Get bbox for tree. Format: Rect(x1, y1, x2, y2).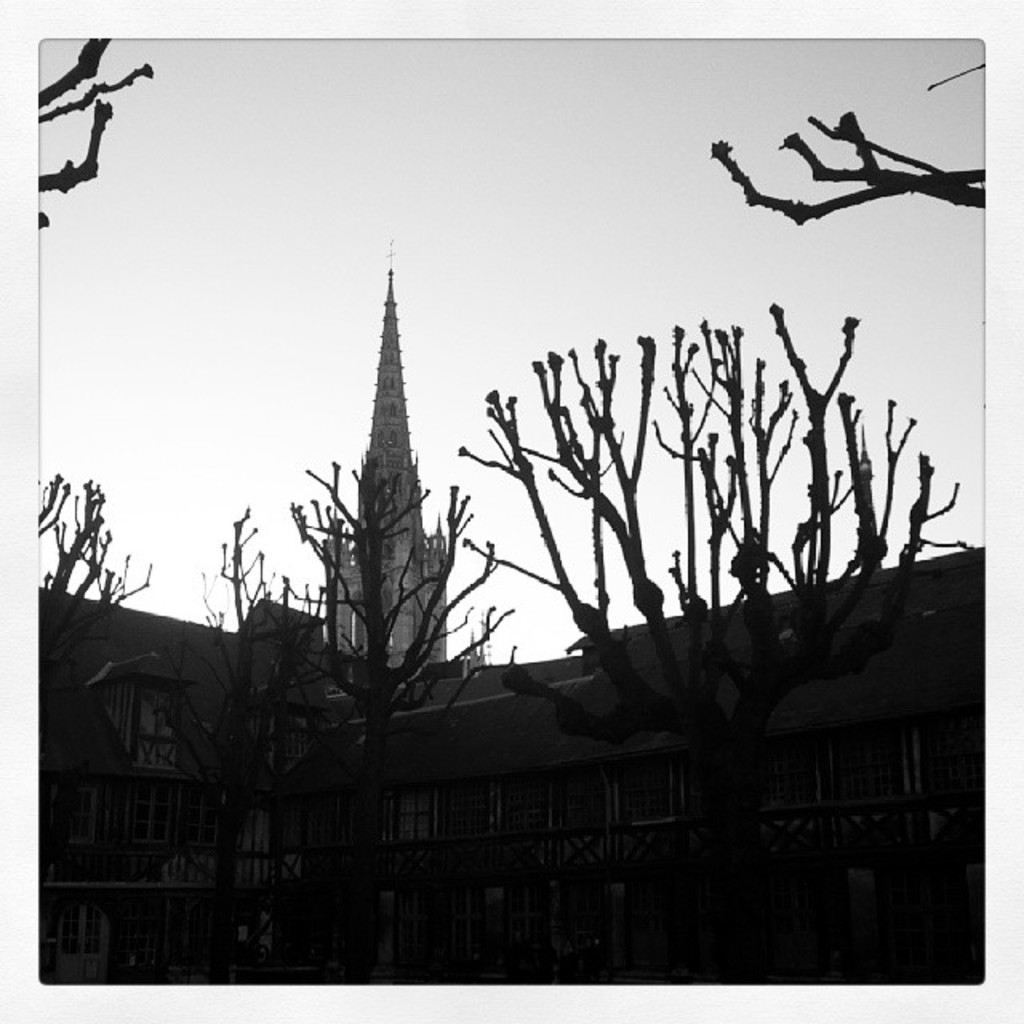
Rect(462, 294, 1013, 992).
